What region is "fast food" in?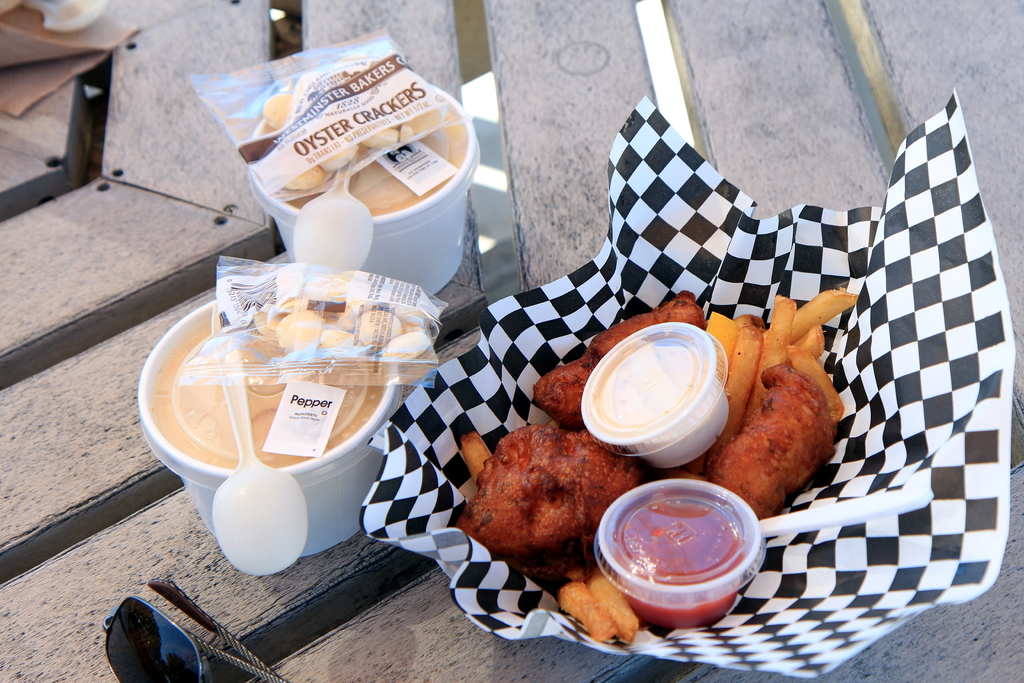
Rect(755, 287, 865, 374).
